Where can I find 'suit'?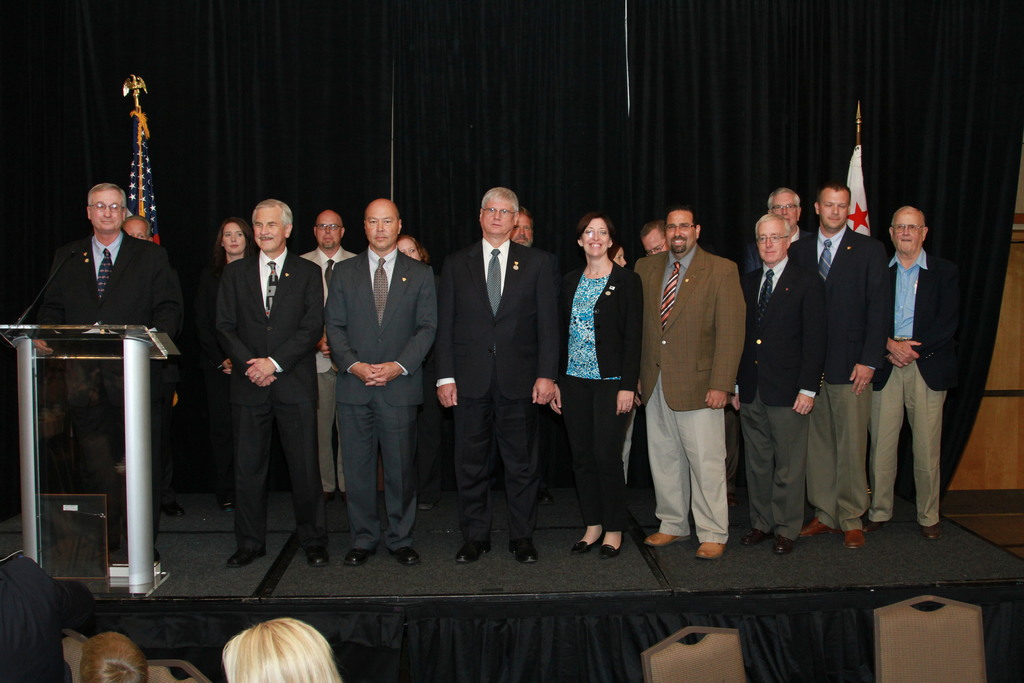
You can find it at 429:235:549:541.
